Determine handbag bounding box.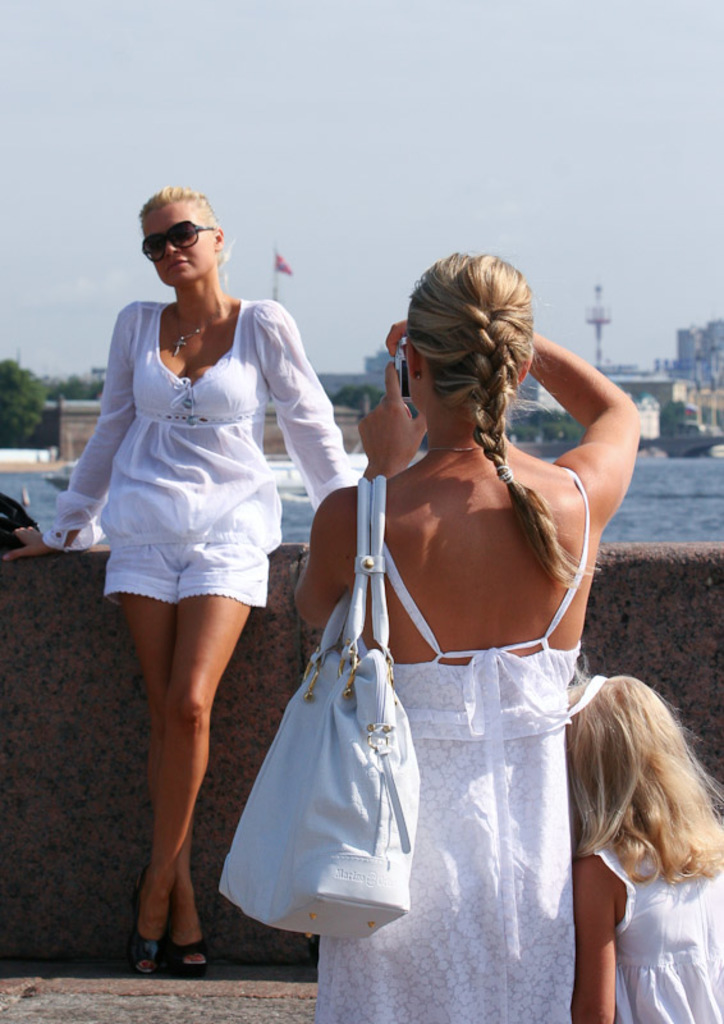
Determined: <box>215,468,423,946</box>.
